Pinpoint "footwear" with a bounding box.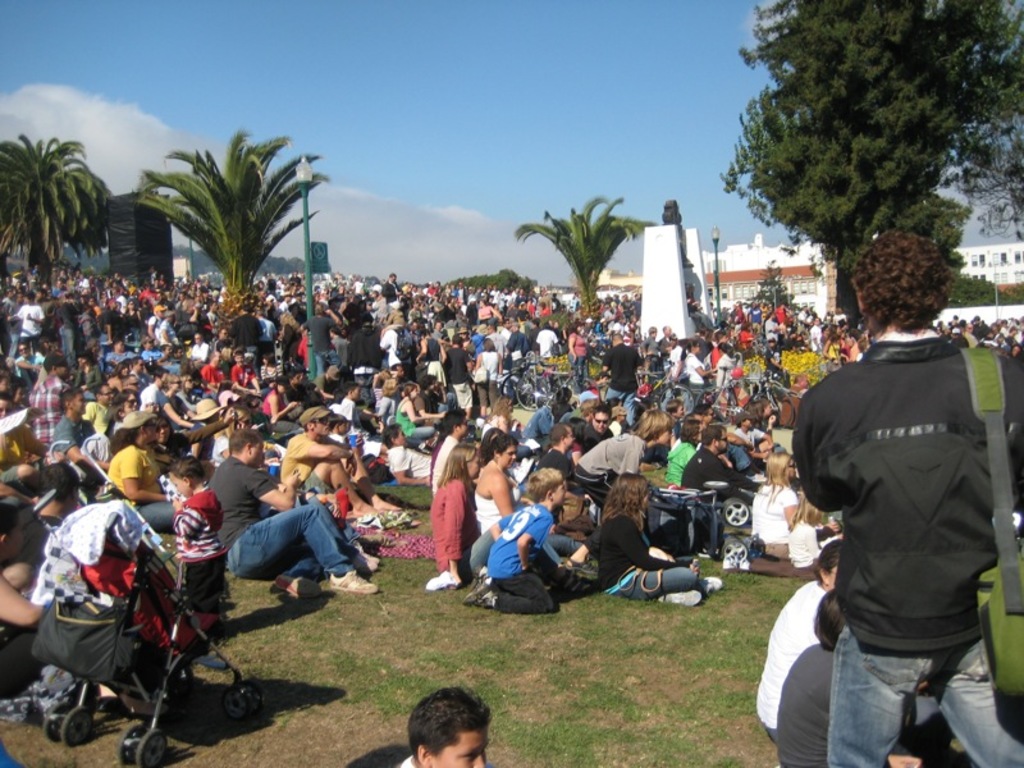
Rect(324, 566, 381, 595).
